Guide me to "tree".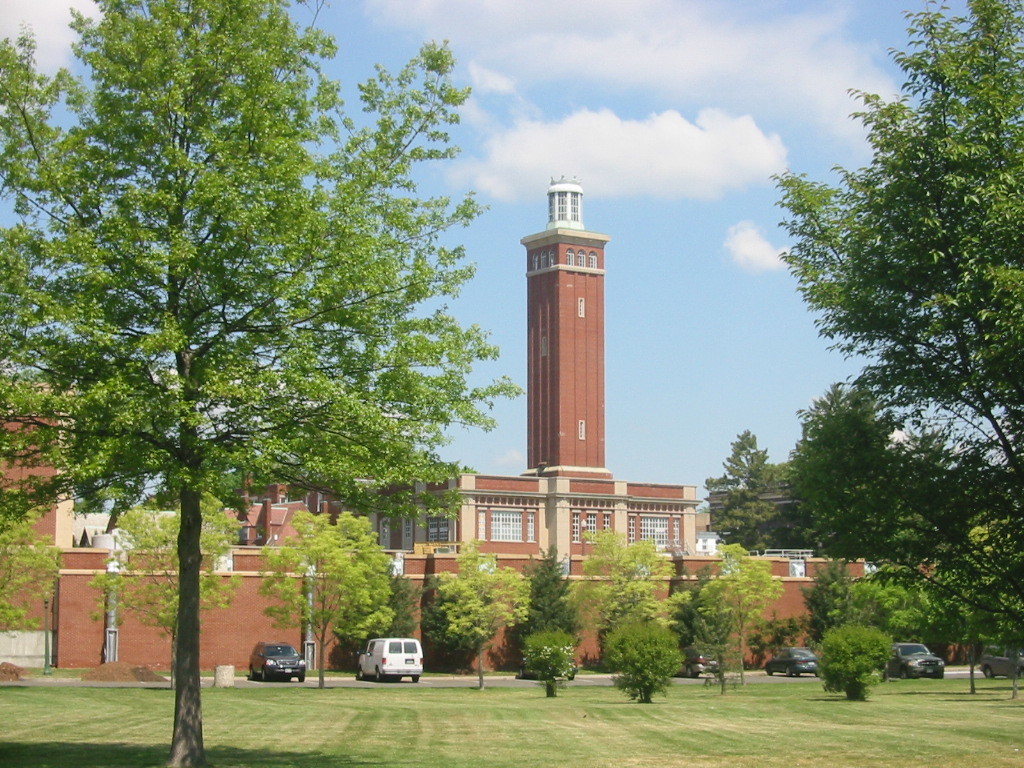
Guidance: [777,375,950,567].
